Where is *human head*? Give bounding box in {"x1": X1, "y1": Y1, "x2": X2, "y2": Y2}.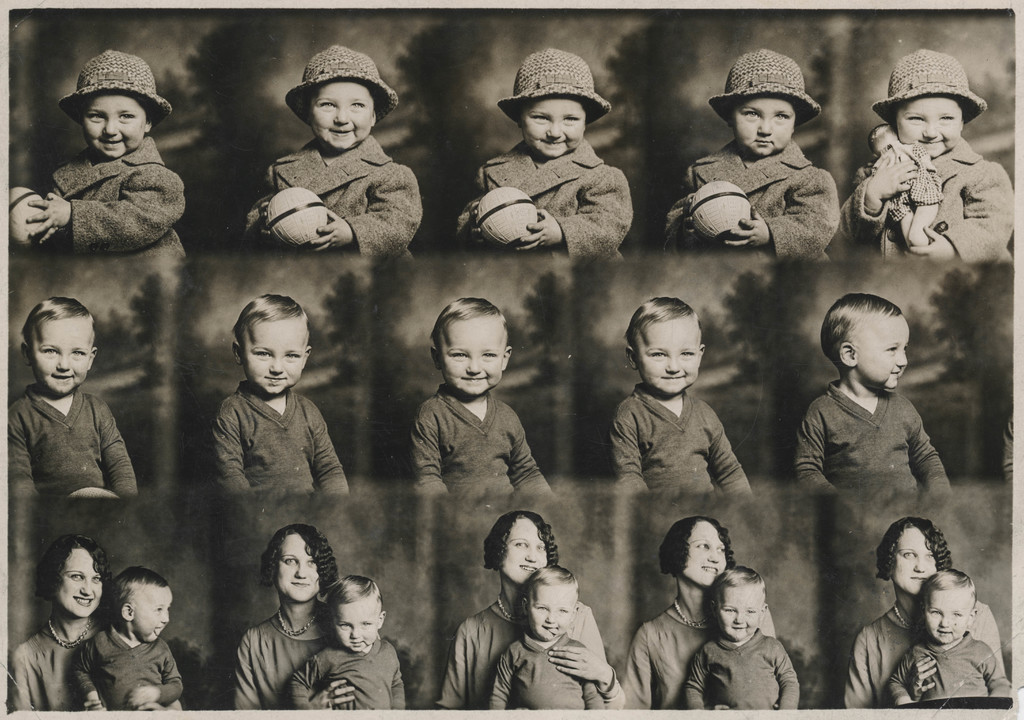
{"x1": 727, "y1": 49, "x2": 798, "y2": 156}.
